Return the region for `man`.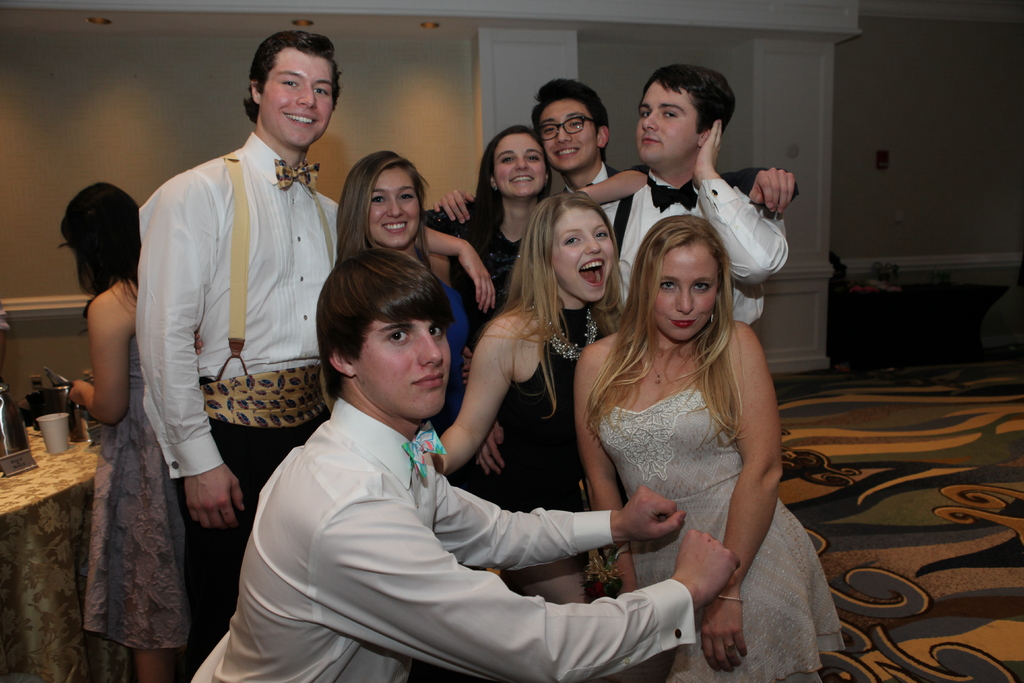
130/39/346/575.
